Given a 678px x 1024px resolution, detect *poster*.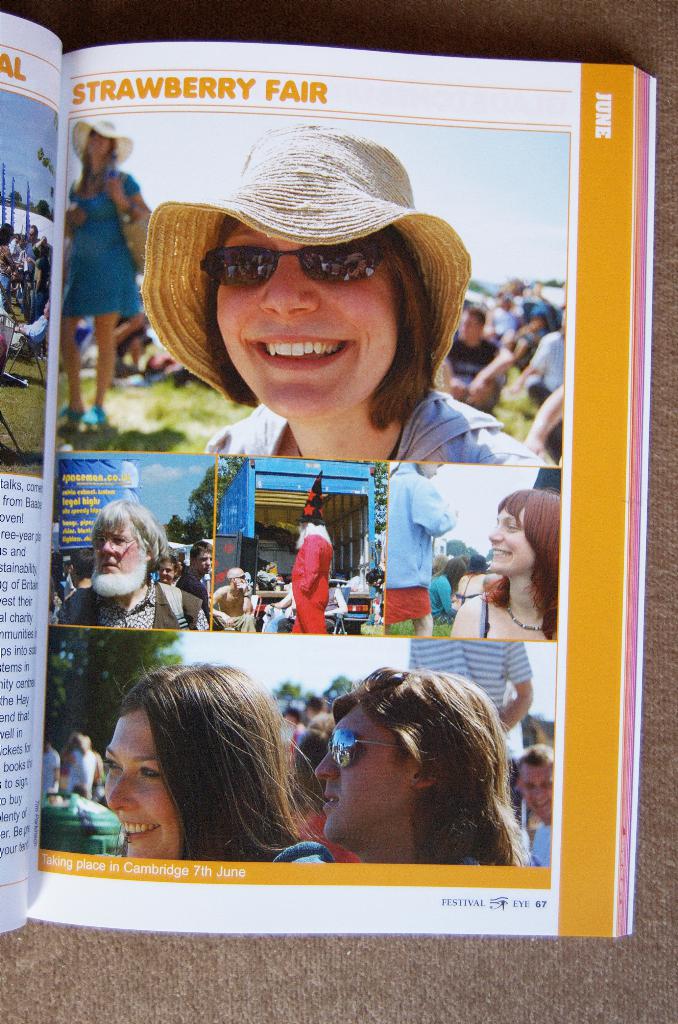
detection(30, 123, 565, 870).
